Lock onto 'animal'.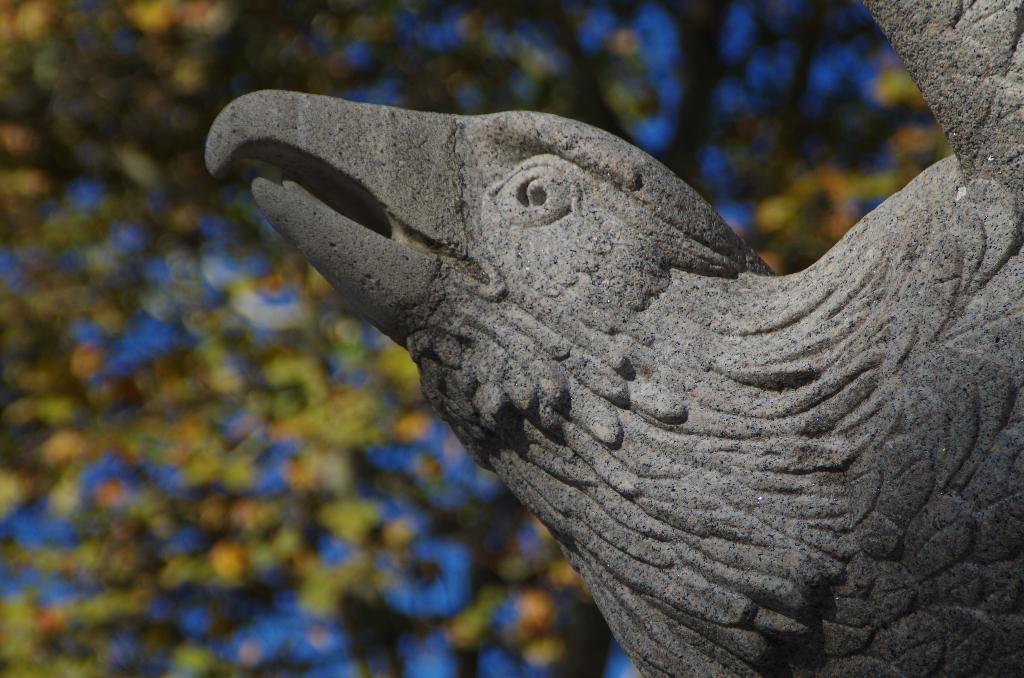
Locked: (205,1,1023,677).
